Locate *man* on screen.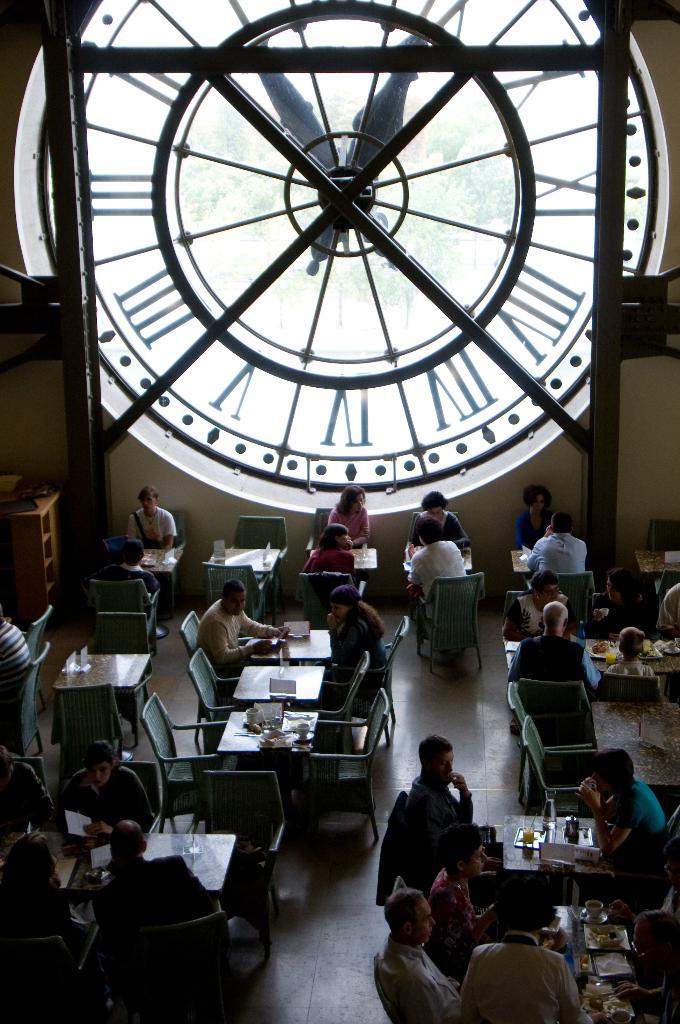
On screen at 371,891,460,1023.
